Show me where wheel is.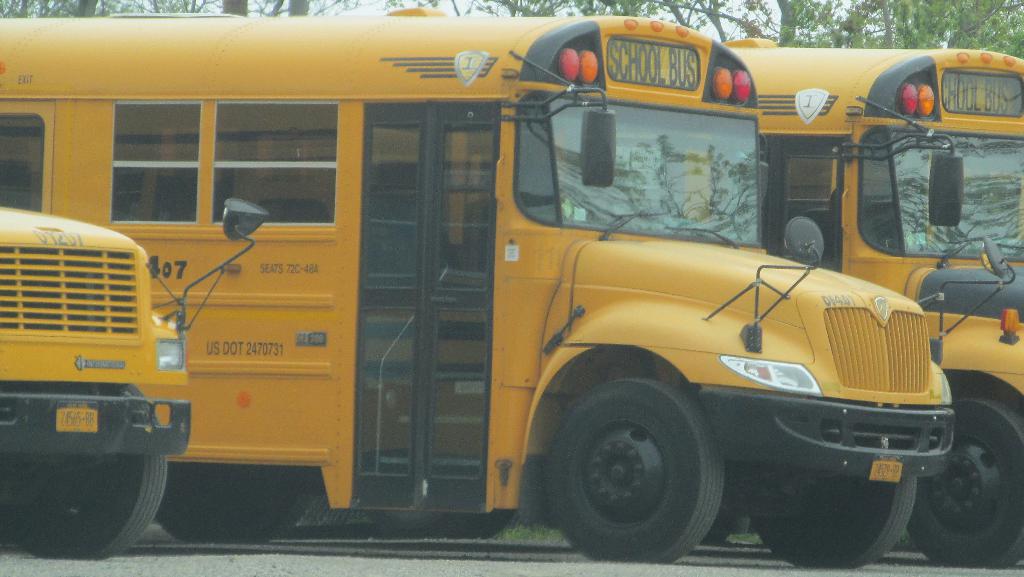
wheel is at rect(755, 473, 918, 570).
